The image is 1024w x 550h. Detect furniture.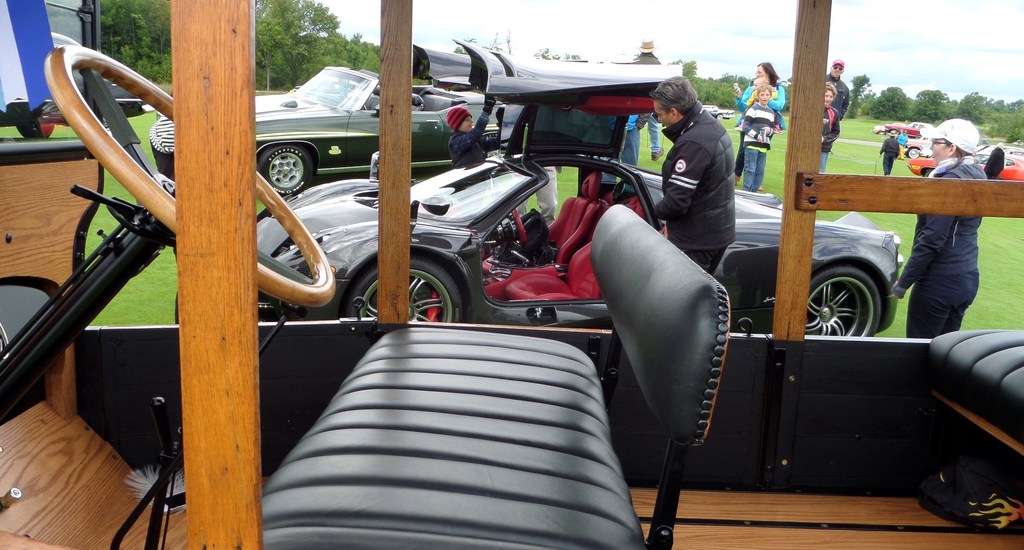
Detection: BBox(506, 193, 645, 301).
